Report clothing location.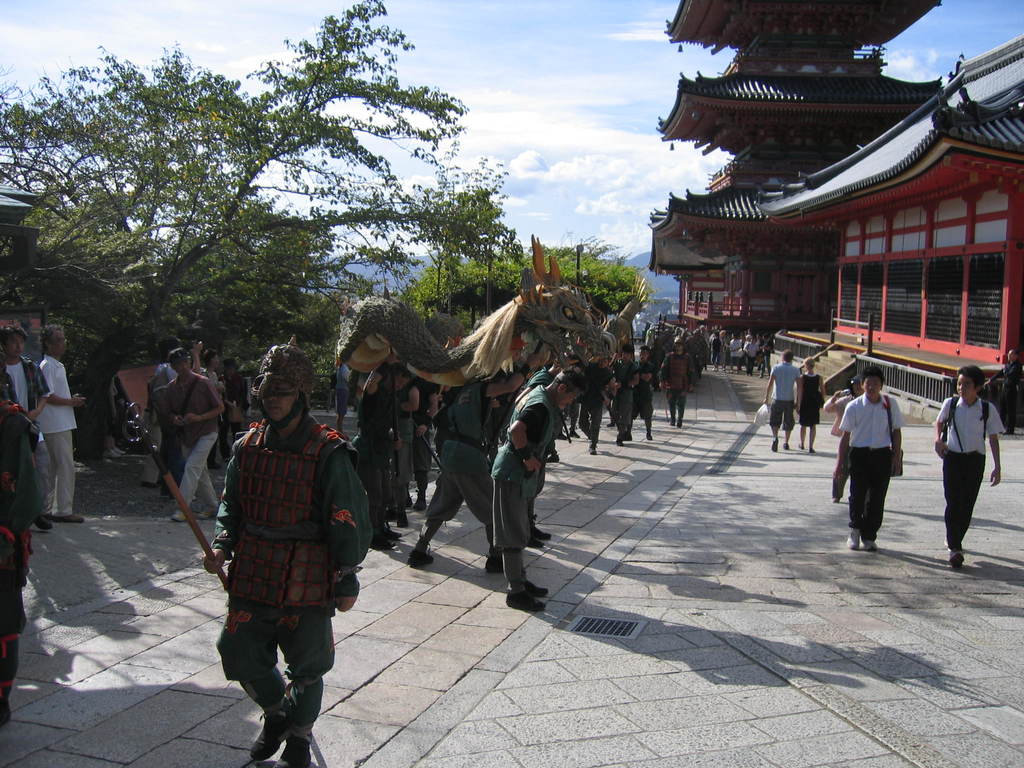
Report: <bbox>820, 394, 856, 497</bbox>.
